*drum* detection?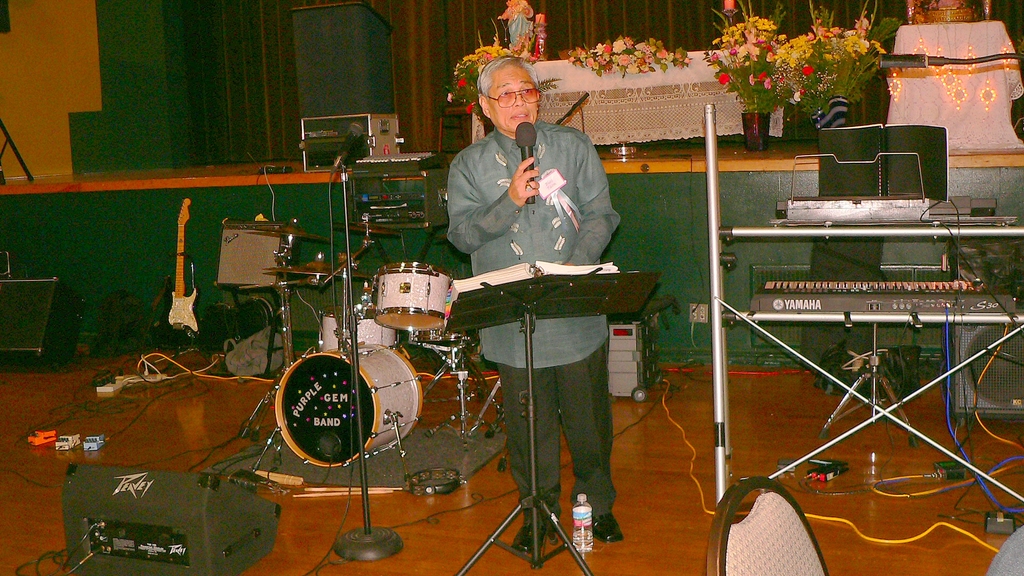
[321,306,396,349]
